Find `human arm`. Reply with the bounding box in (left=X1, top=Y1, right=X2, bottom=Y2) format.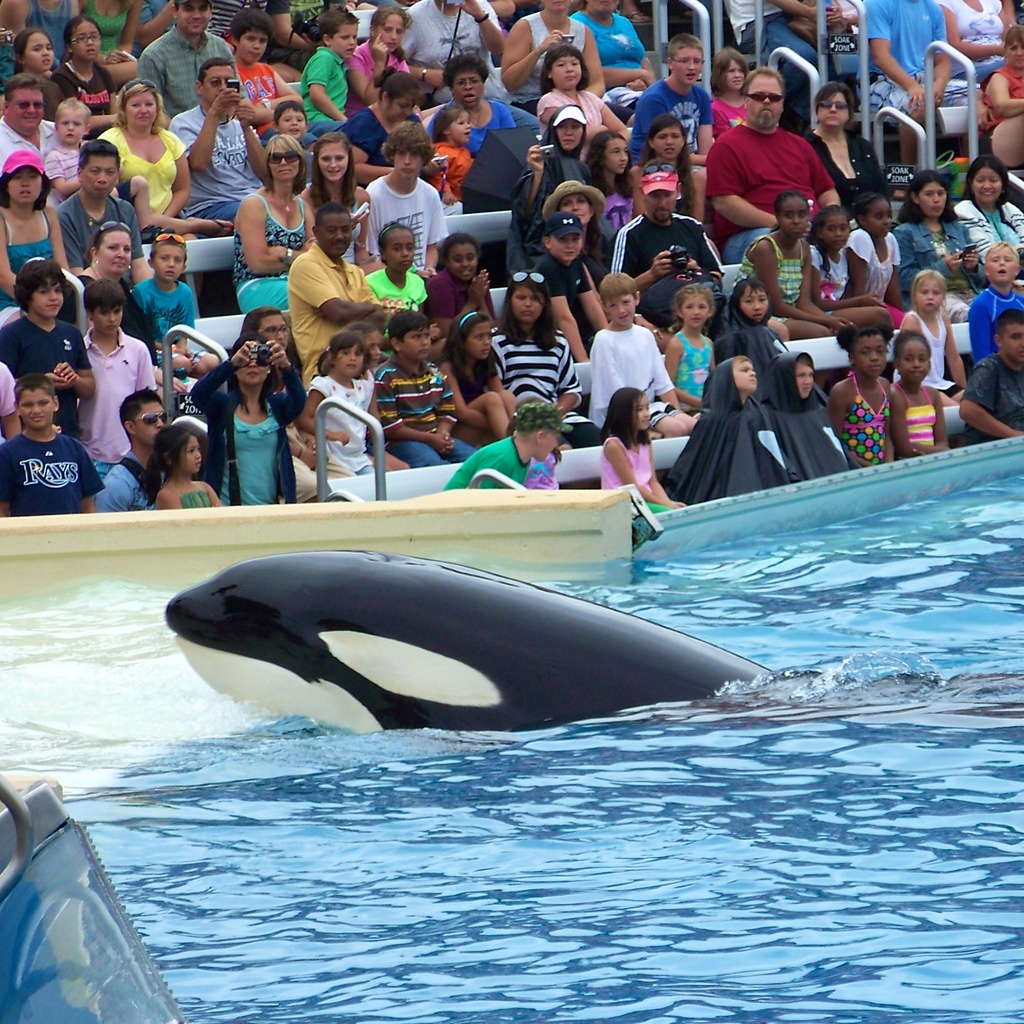
(left=180, top=90, right=250, bottom=183).
